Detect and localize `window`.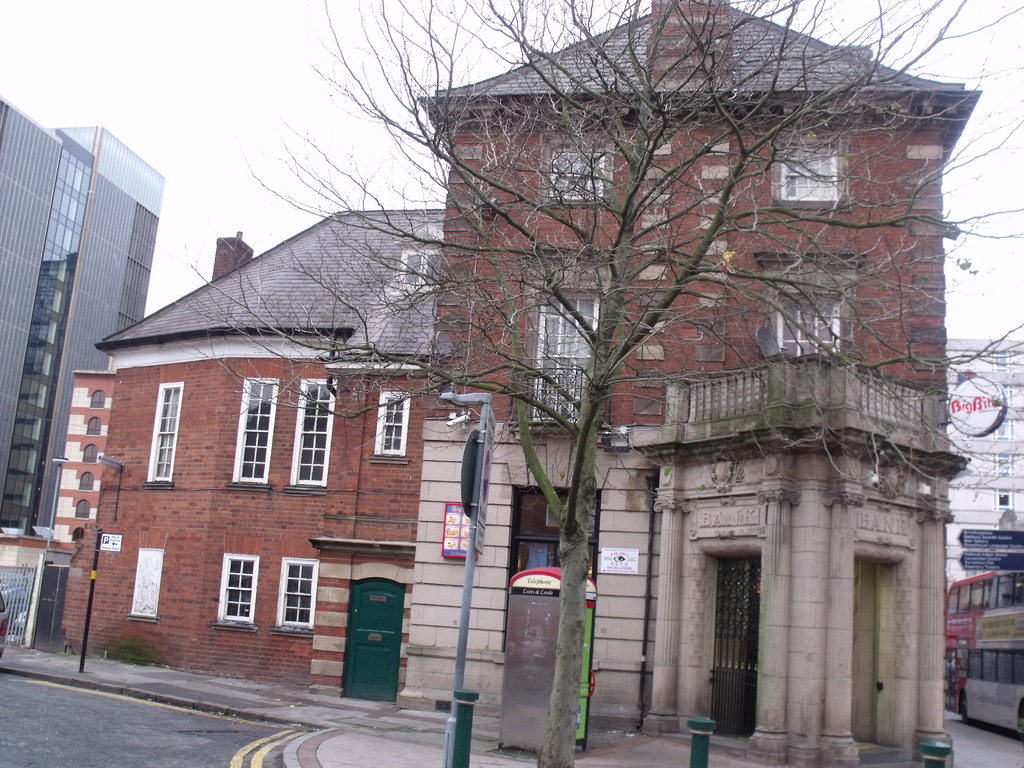
Localized at (x1=993, y1=452, x2=1015, y2=477).
